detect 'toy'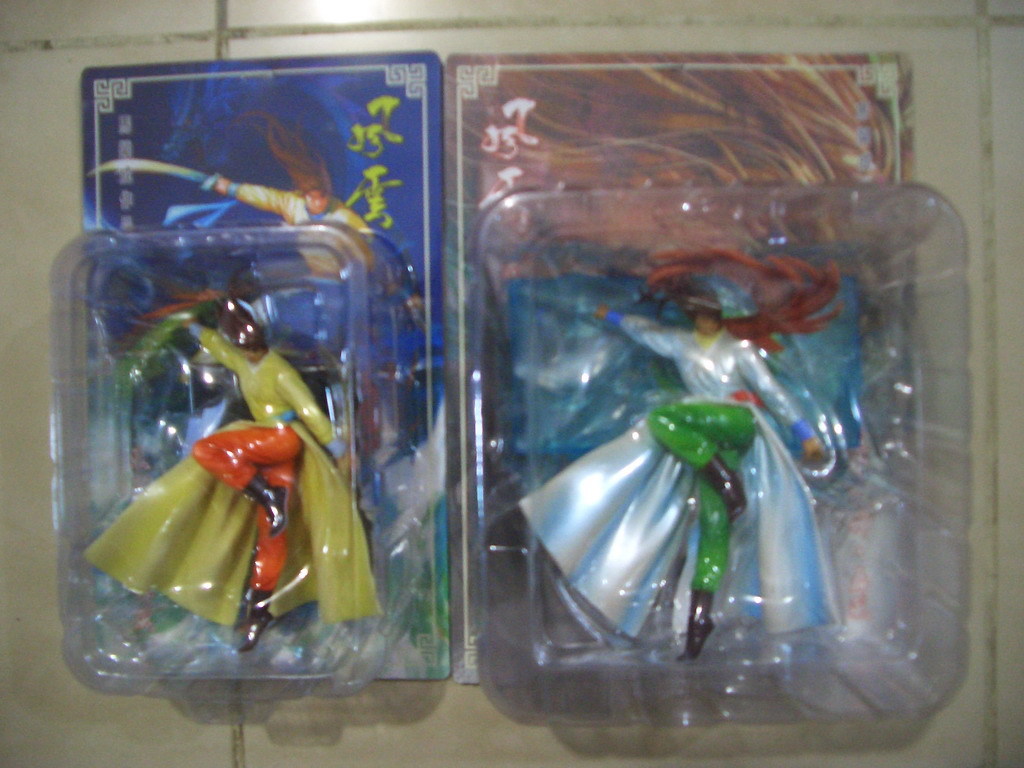
[x1=93, y1=278, x2=407, y2=652]
